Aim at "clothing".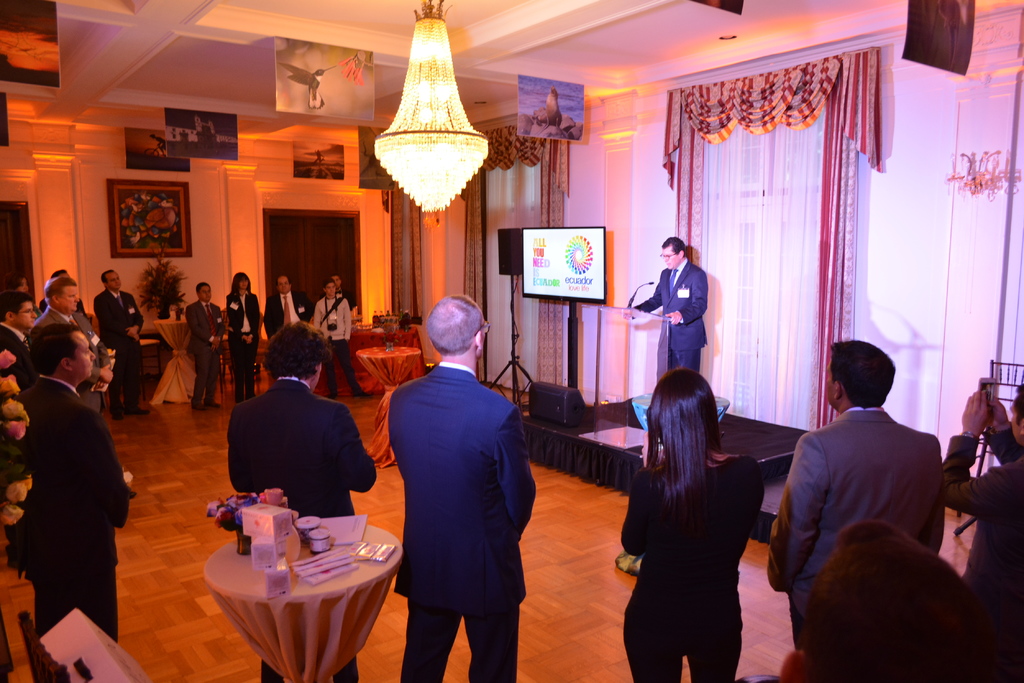
Aimed at x1=961 y1=419 x2=1023 y2=682.
